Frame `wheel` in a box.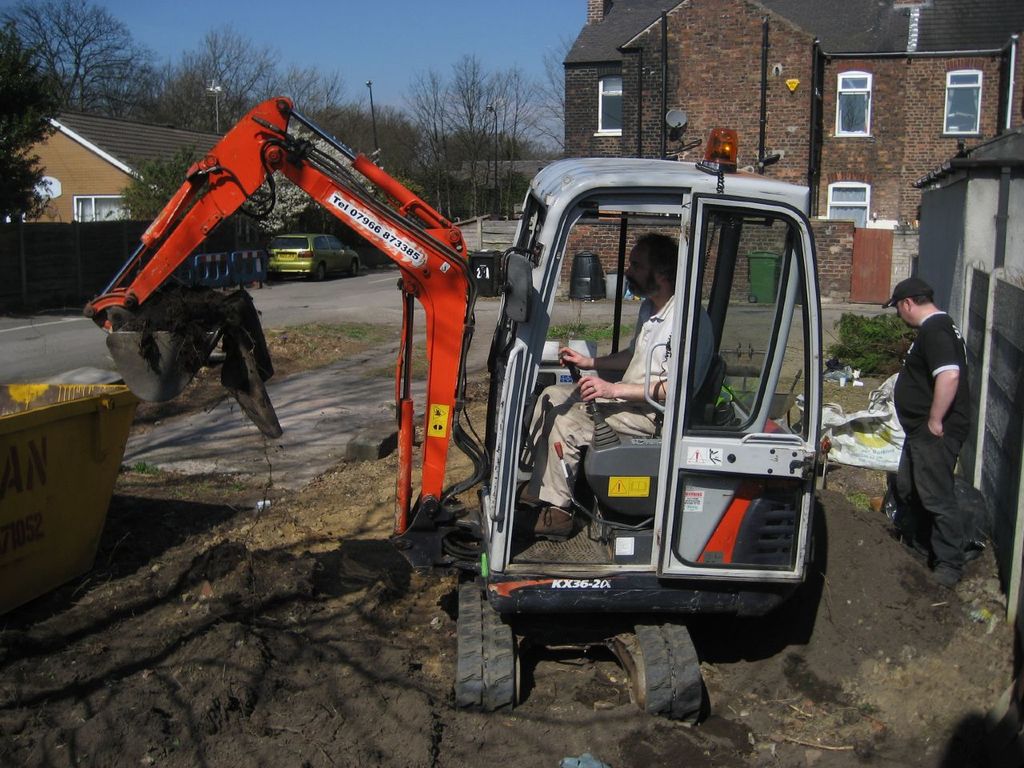
crop(606, 614, 702, 725).
